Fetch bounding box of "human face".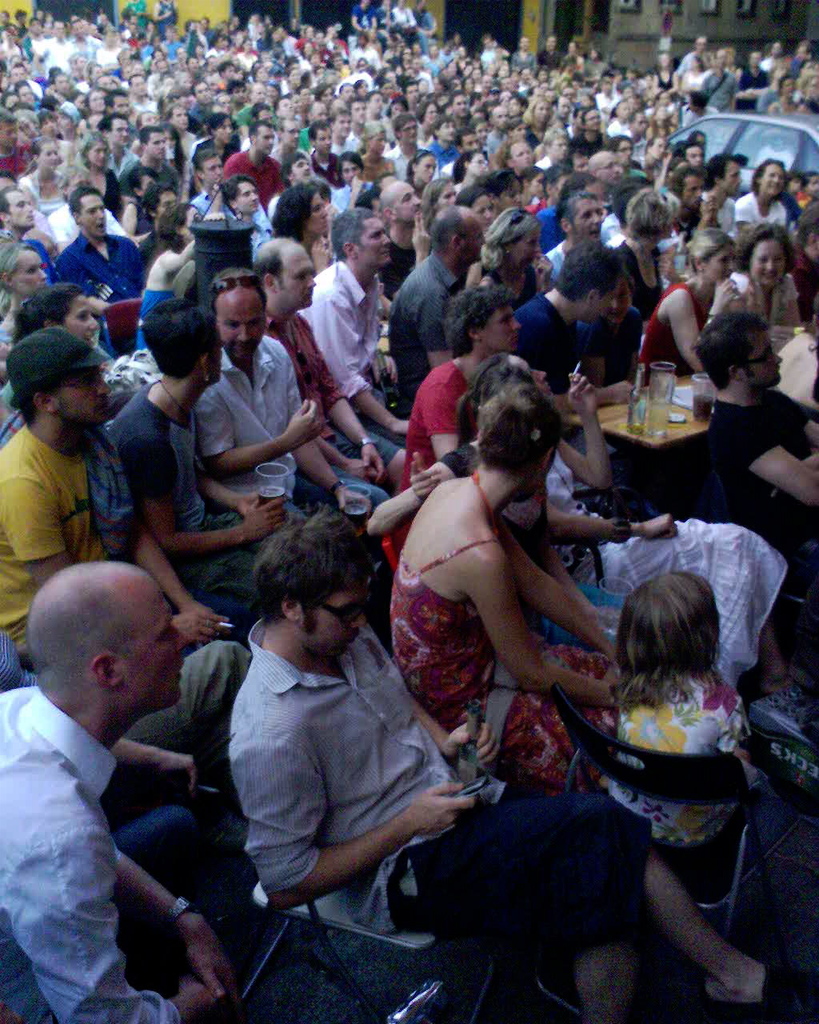
Bbox: 74, 292, 98, 343.
